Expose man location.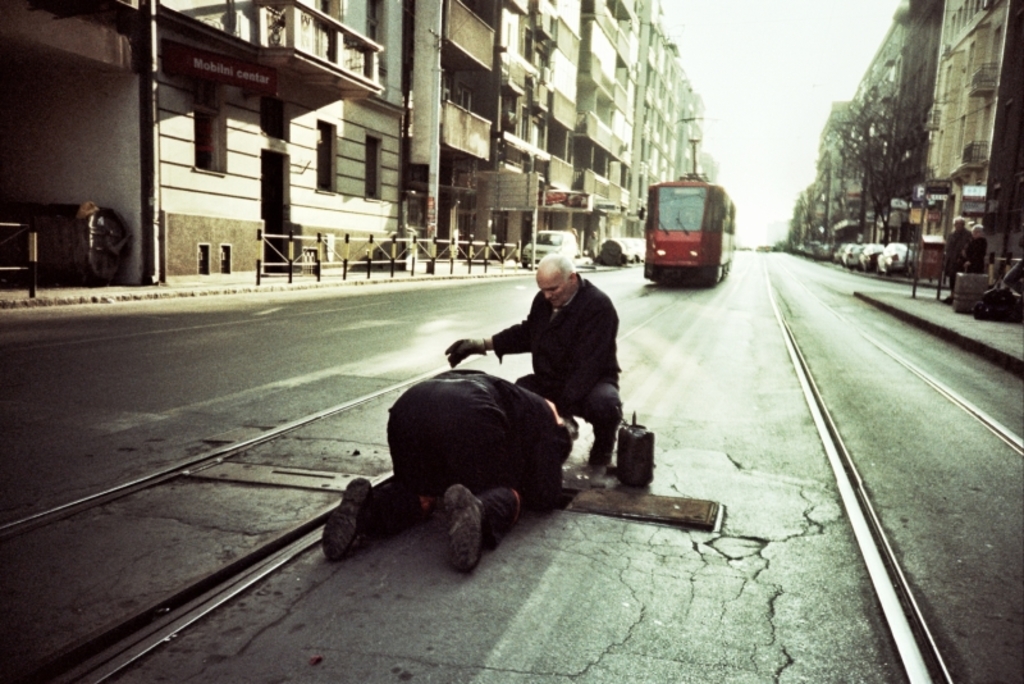
Exposed at (449,255,634,443).
